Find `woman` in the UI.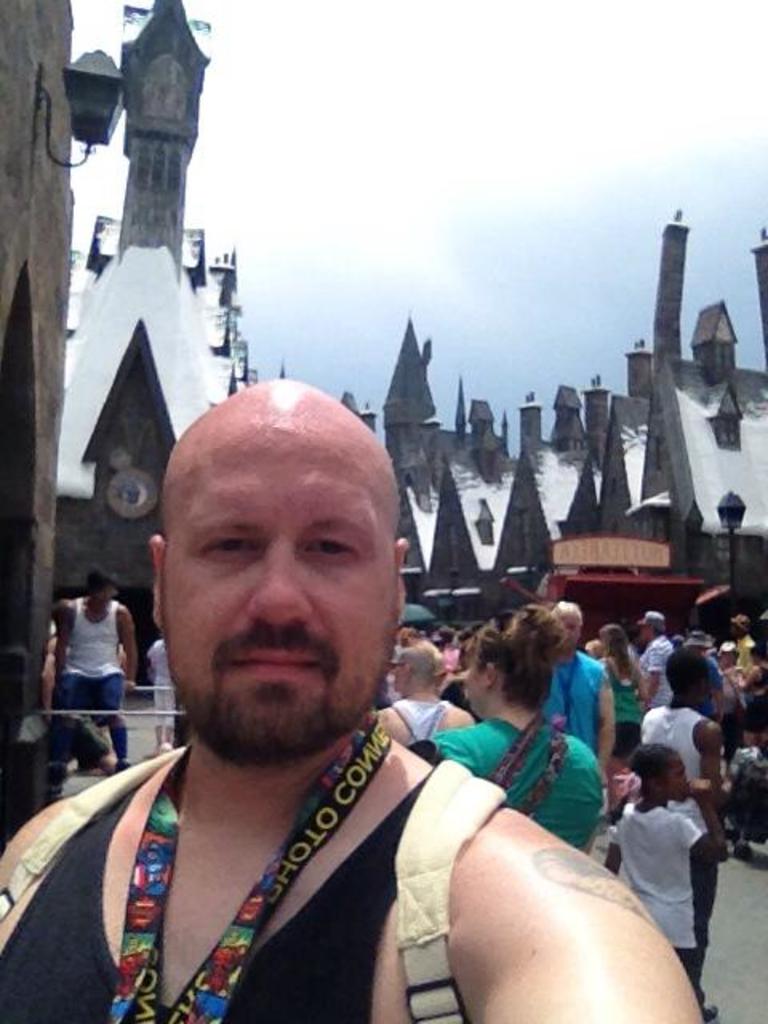
UI element at [left=715, top=637, right=742, bottom=760].
